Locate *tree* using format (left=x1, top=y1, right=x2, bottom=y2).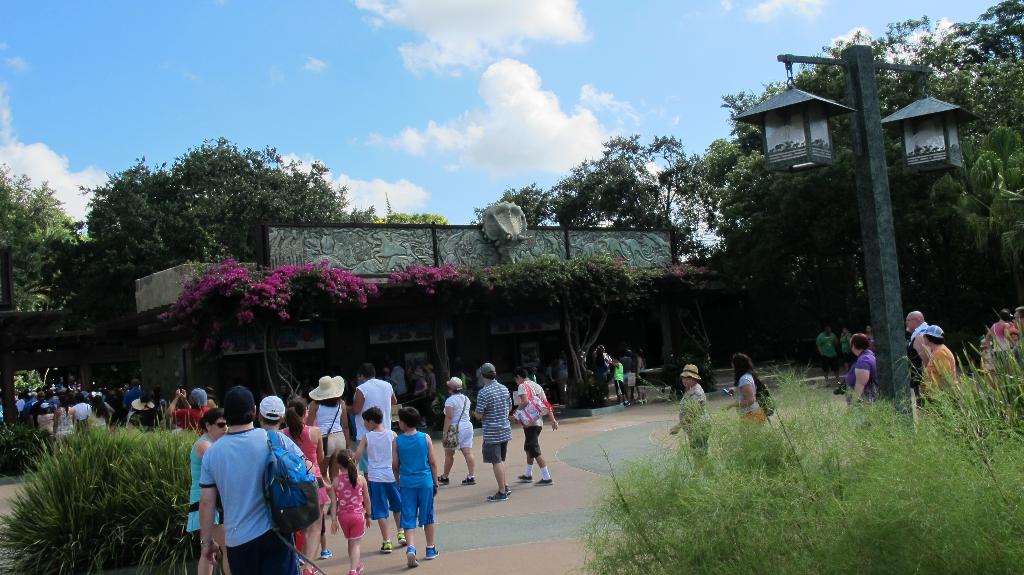
(left=489, top=259, right=620, bottom=403).
